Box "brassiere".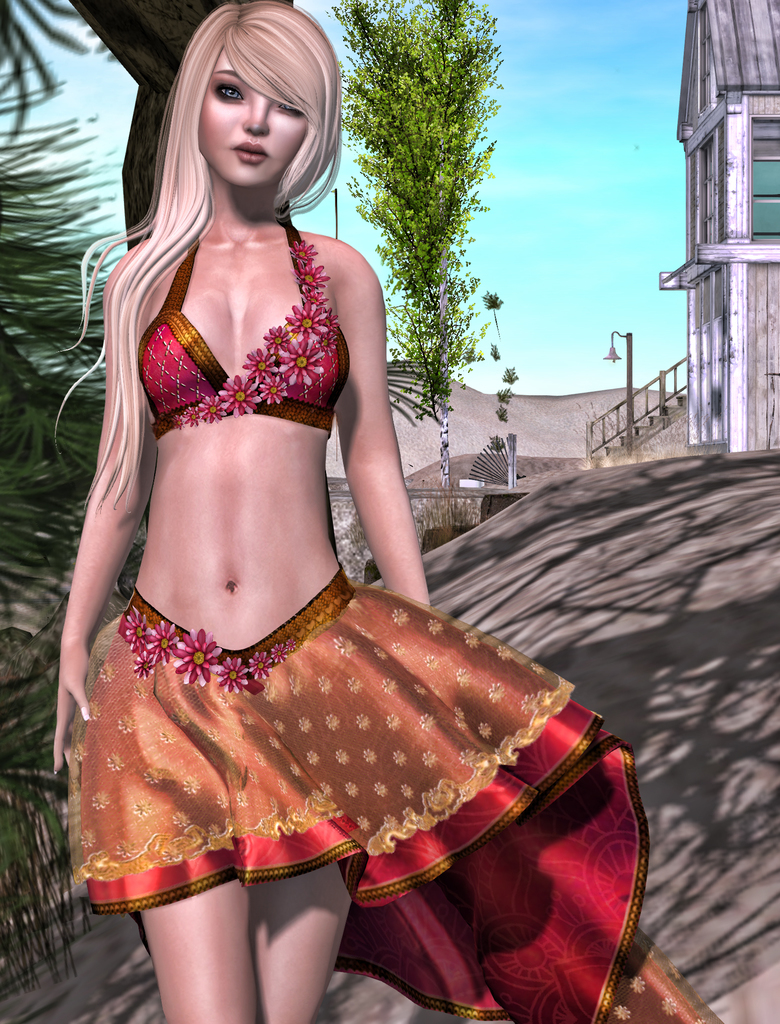
<bbox>118, 236, 344, 463</bbox>.
